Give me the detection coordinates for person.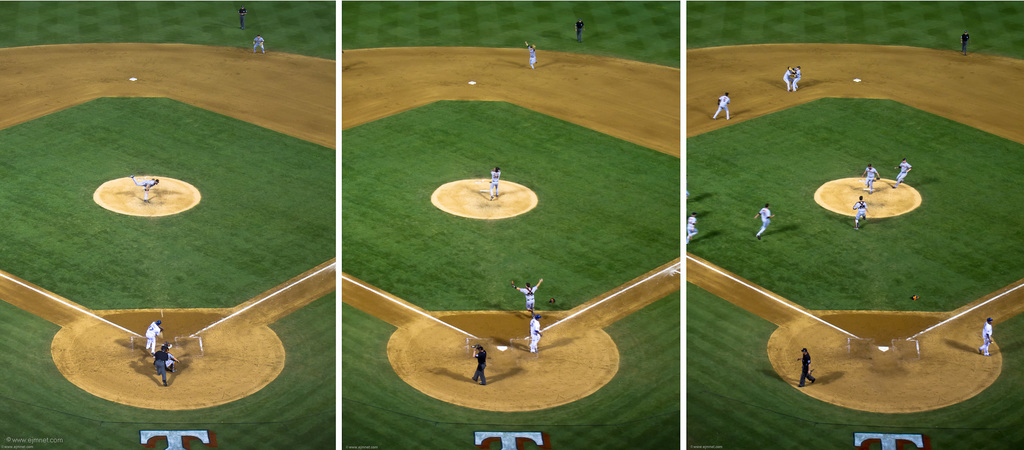
(895,151,916,188).
